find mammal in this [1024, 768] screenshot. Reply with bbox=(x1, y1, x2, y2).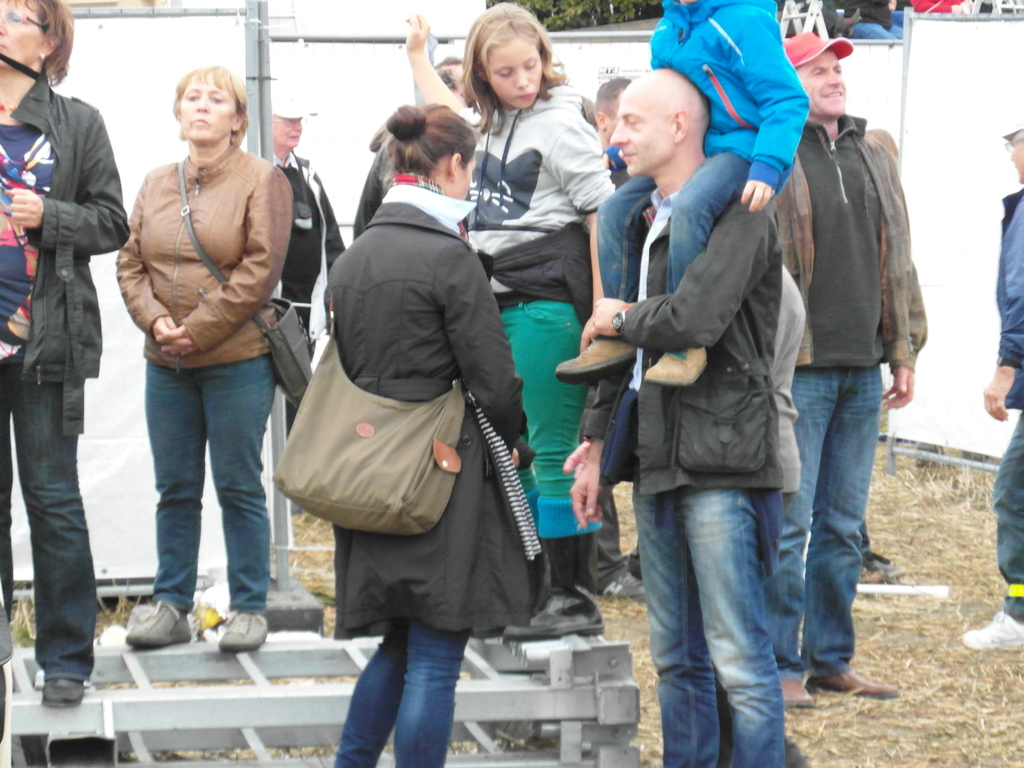
bbox=(788, 0, 890, 43).
